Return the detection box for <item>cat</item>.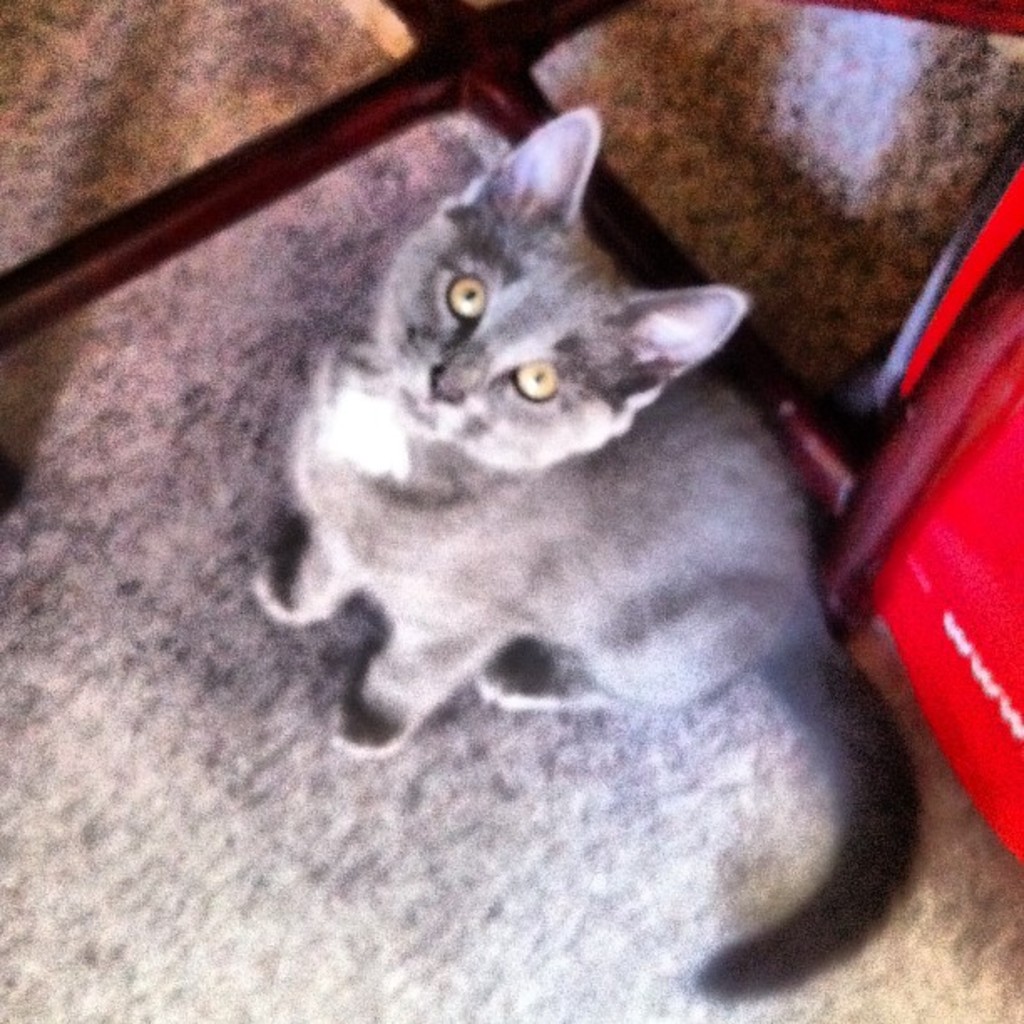
rect(246, 104, 932, 1004).
